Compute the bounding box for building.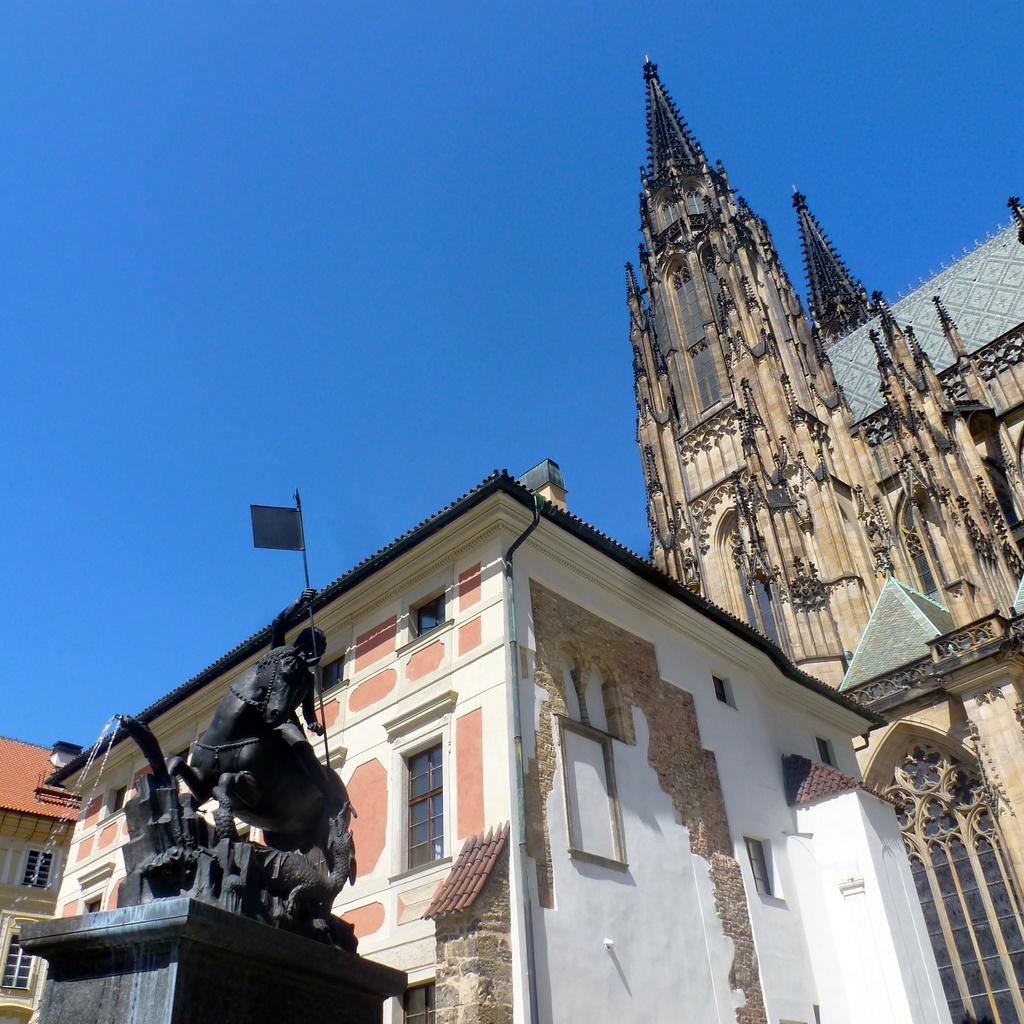
bbox(0, 459, 1012, 1023).
